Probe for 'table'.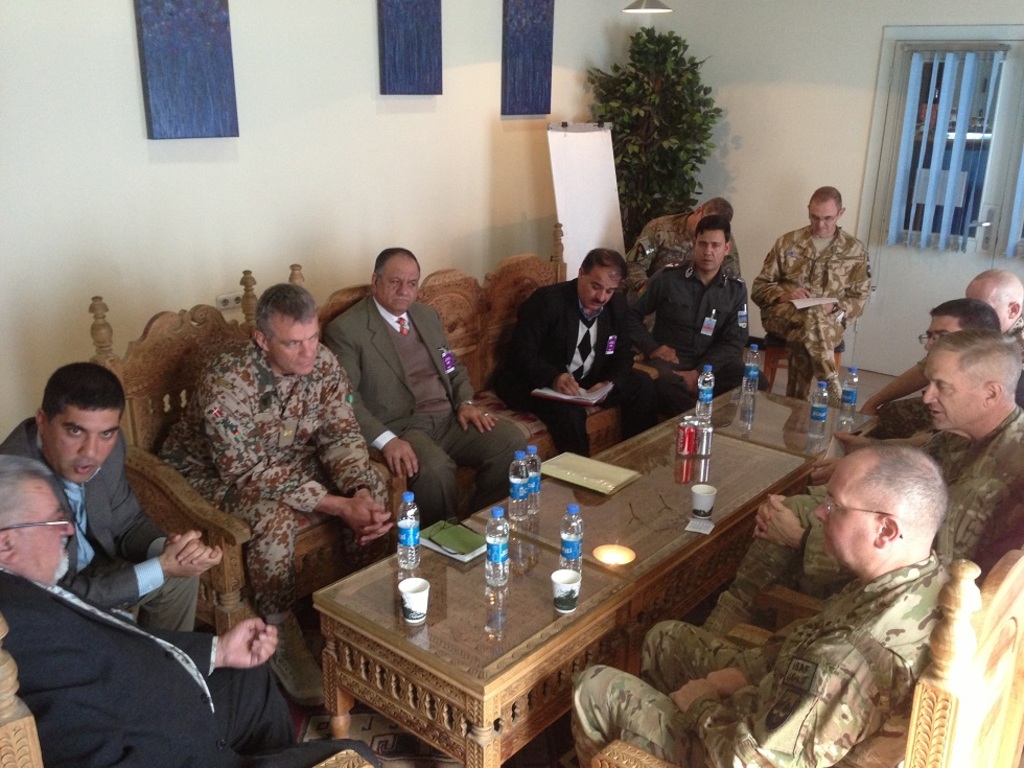
Probe result: locate(467, 410, 813, 681).
